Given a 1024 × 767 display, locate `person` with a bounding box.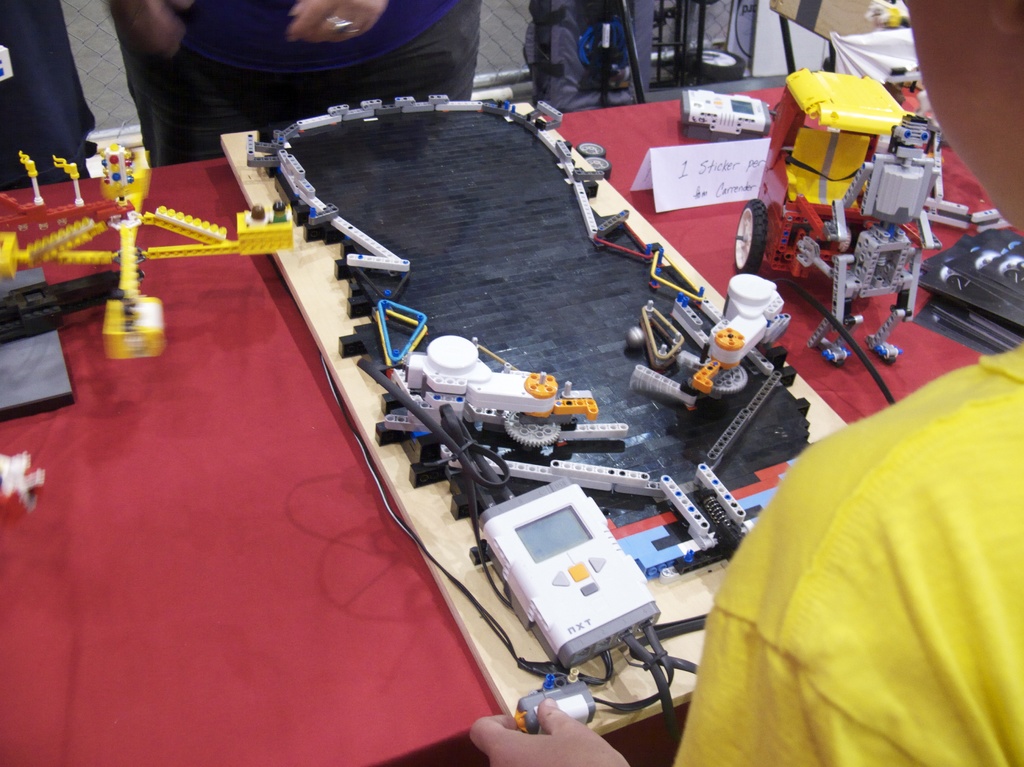
Located: <box>106,0,481,168</box>.
